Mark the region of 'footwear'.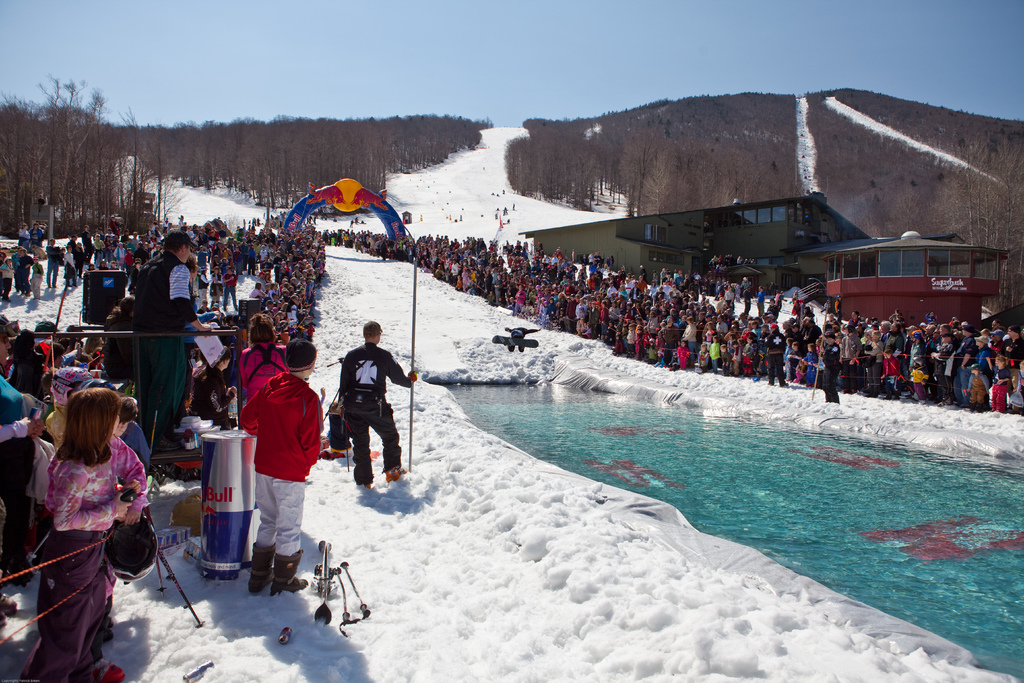
Region: [385,467,404,483].
